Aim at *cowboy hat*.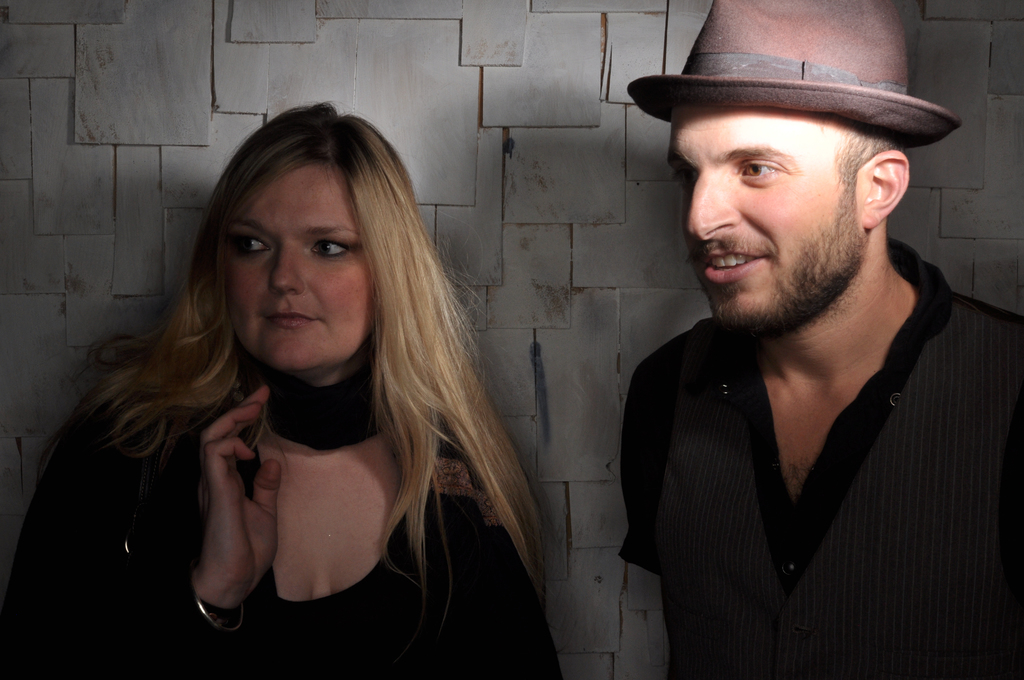
Aimed at detection(622, 0, 962, 151).
